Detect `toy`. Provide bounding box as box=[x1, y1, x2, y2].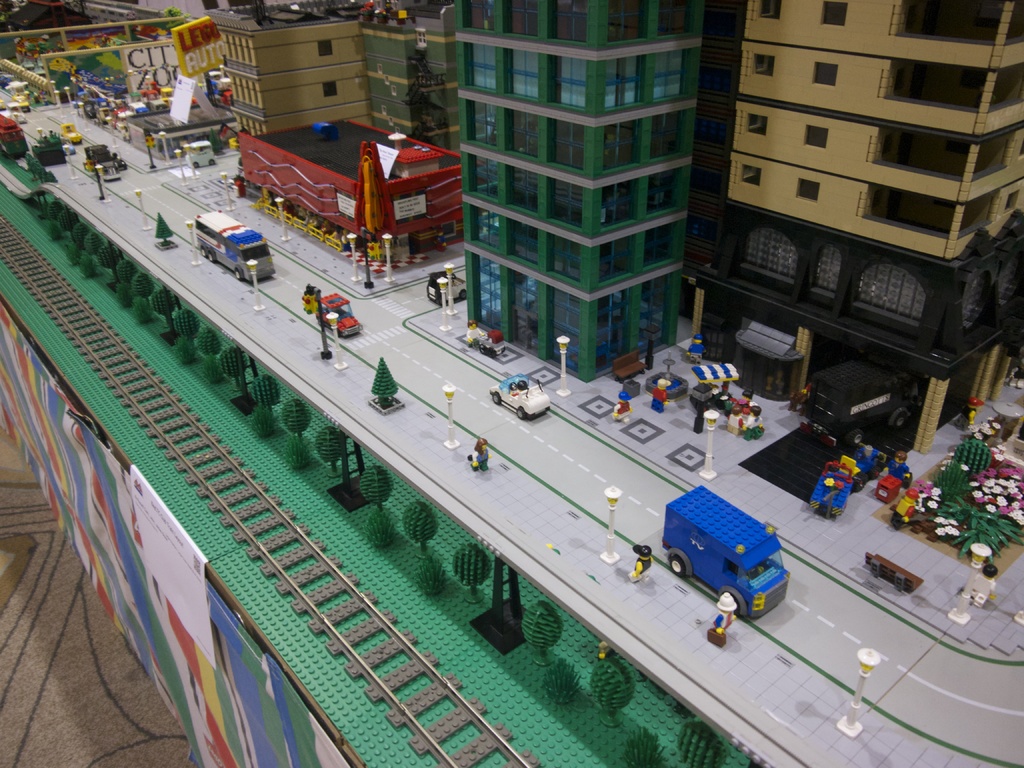
box=[428, 267, 472, 304].
